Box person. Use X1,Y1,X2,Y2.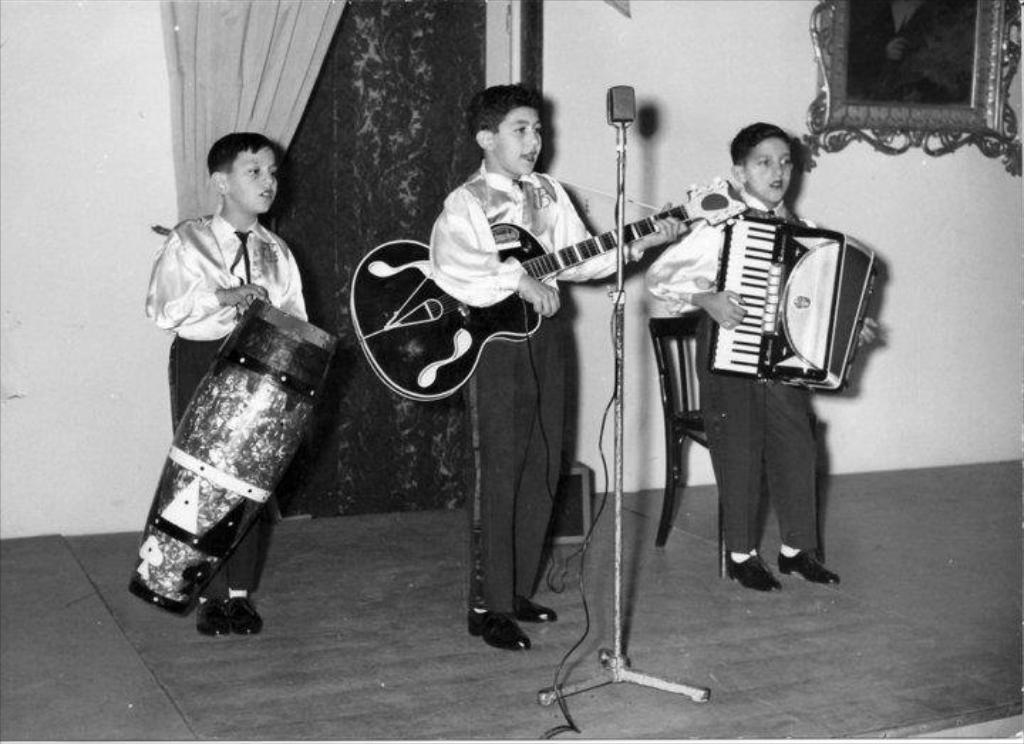
641,119,876,592.
